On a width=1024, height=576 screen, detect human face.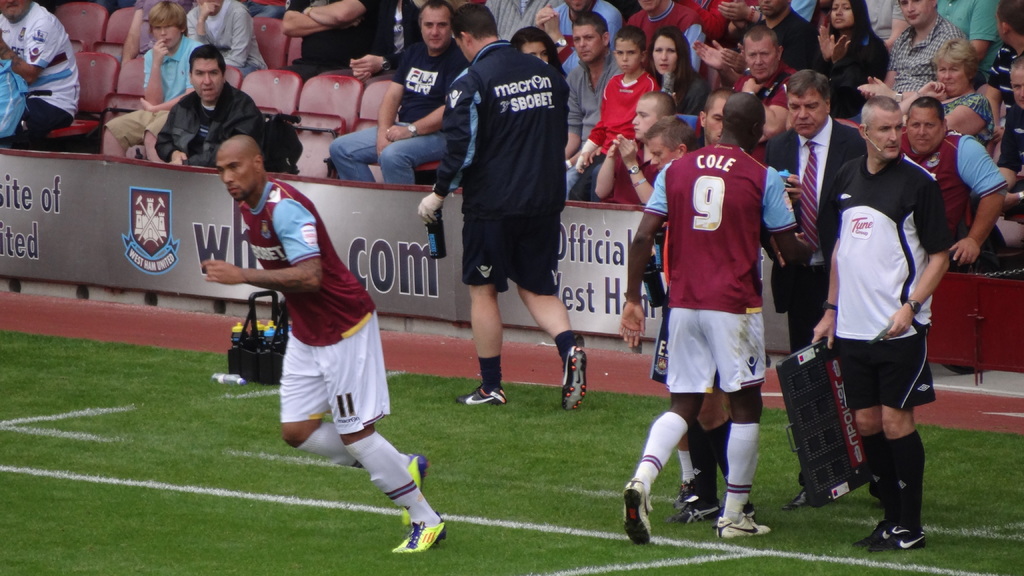
<region>420, 5, 451, 50</region>.
